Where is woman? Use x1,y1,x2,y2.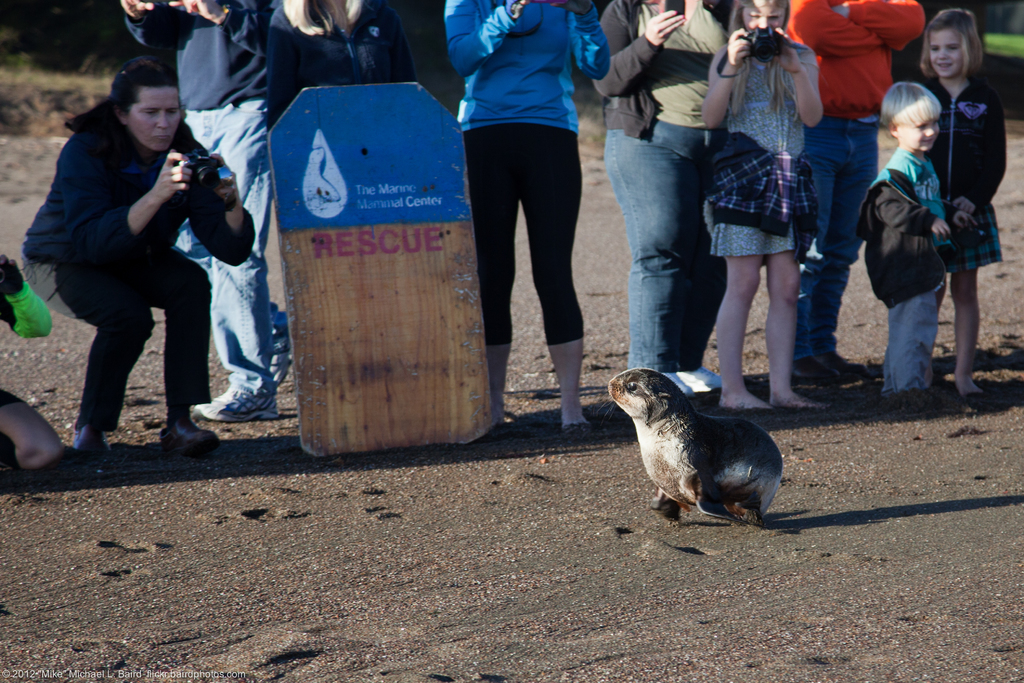
17,53,254,460.
